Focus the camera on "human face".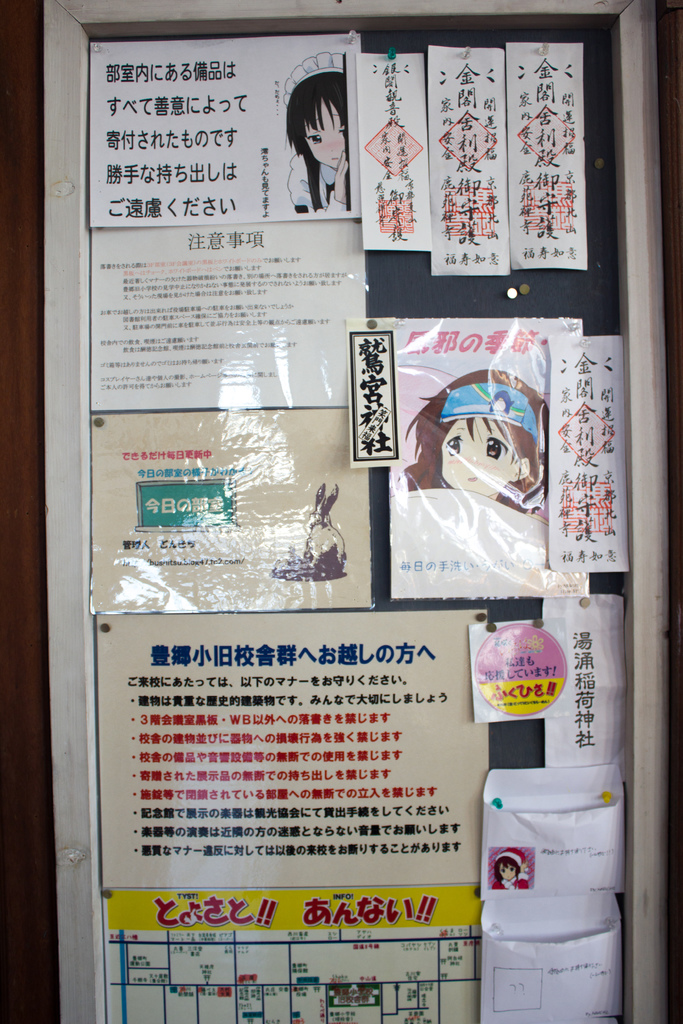
Focus region: bbox=[441, 419, 514, 495].
